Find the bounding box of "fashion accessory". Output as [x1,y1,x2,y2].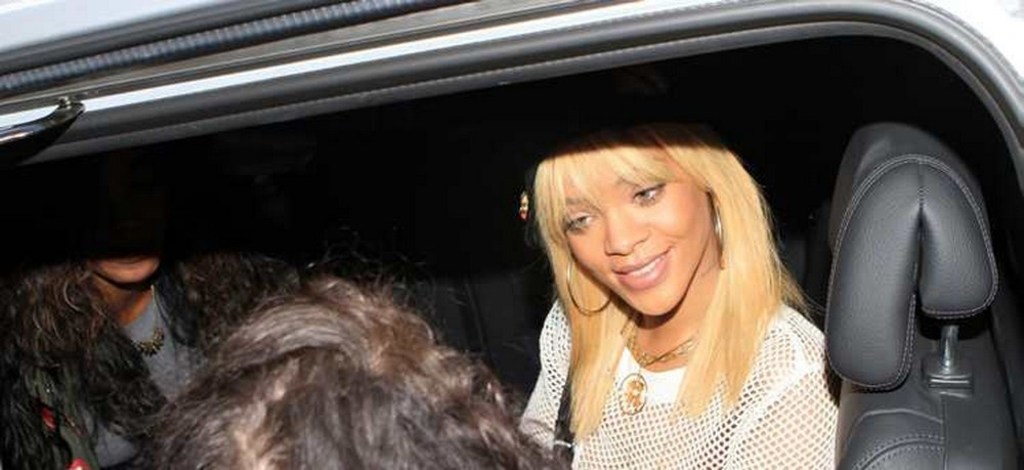
[713,202,729,259].
